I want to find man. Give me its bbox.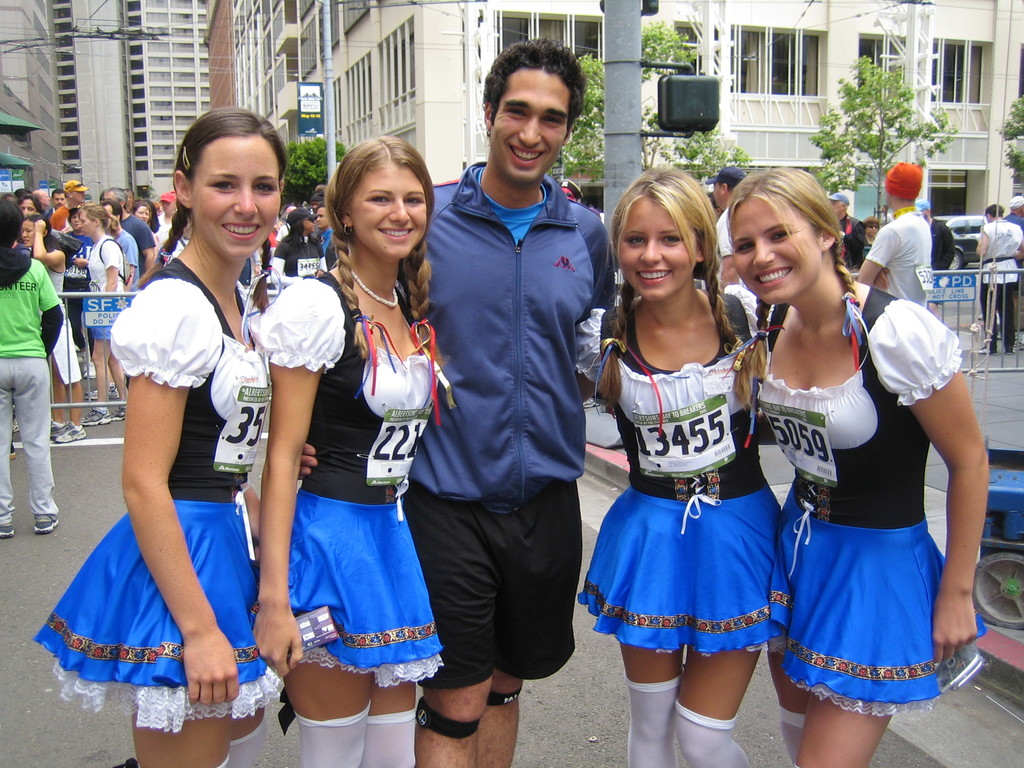
977/201/1023/353.
